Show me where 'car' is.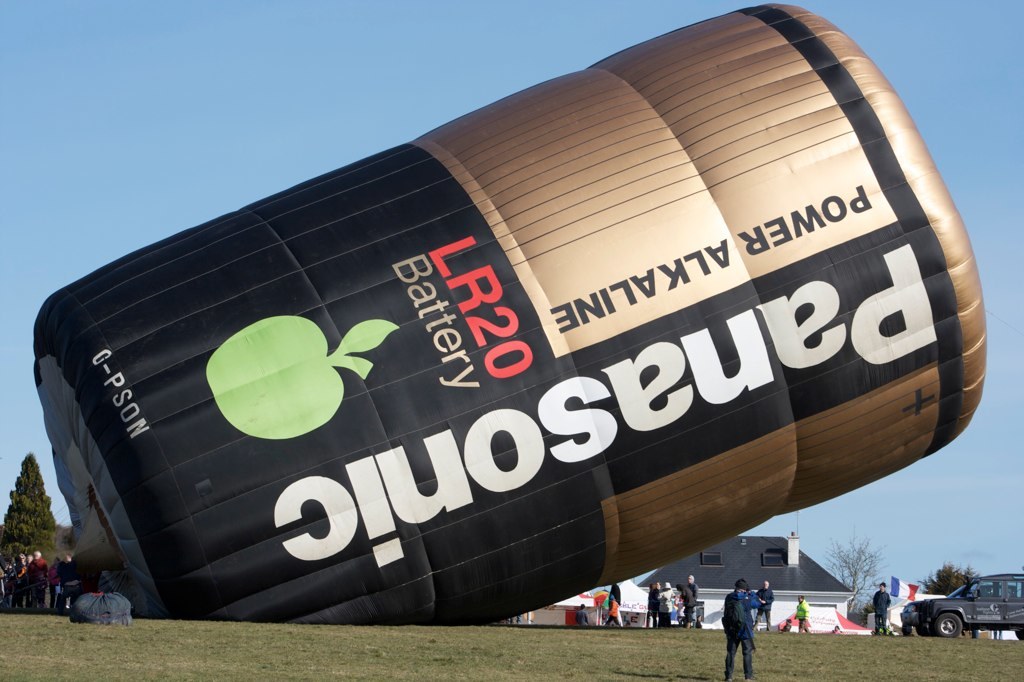
'car' is at BBox(898, 573, 1023, 637).
